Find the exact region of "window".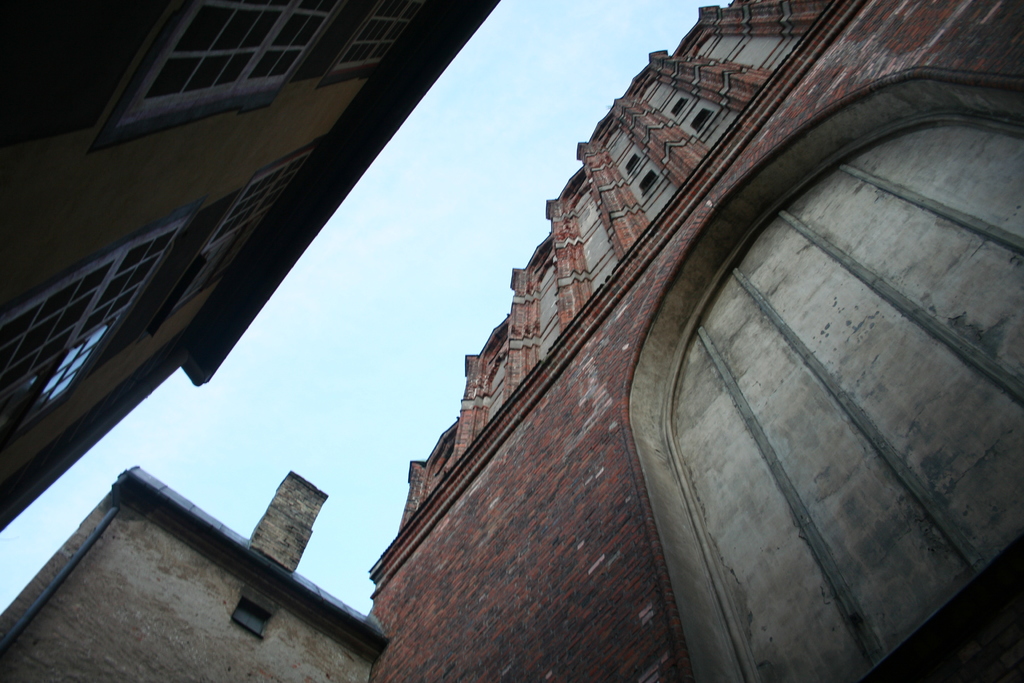
Exact region: <bbox>3, 215, 189, 458</bbox>.
